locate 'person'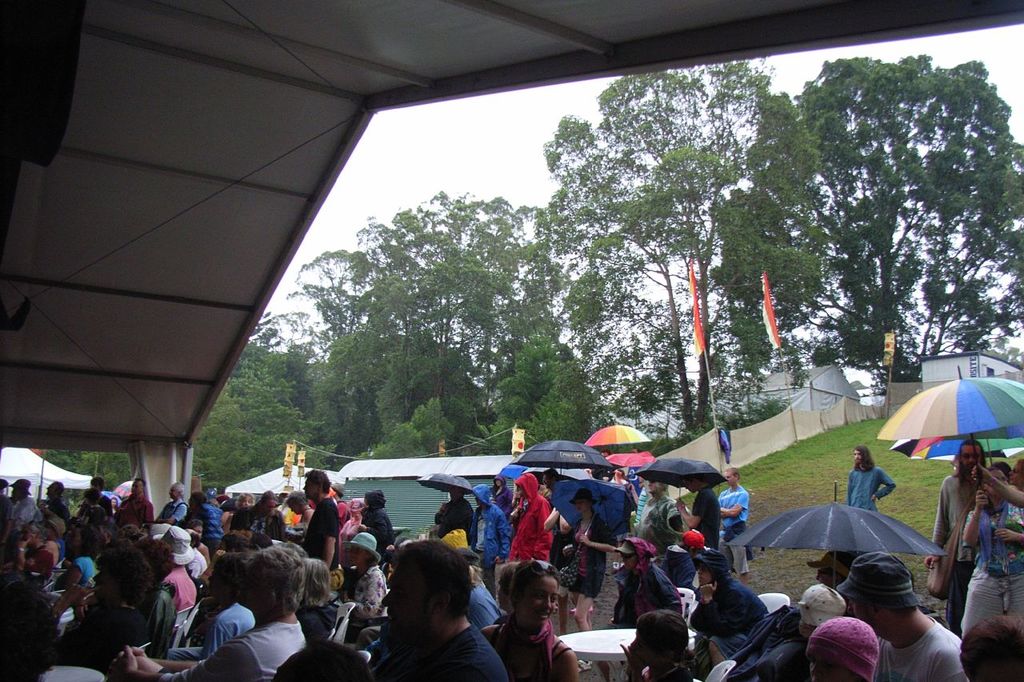
{"x1": 225, "y1": 493, "x2": 254, "y2": 535}
